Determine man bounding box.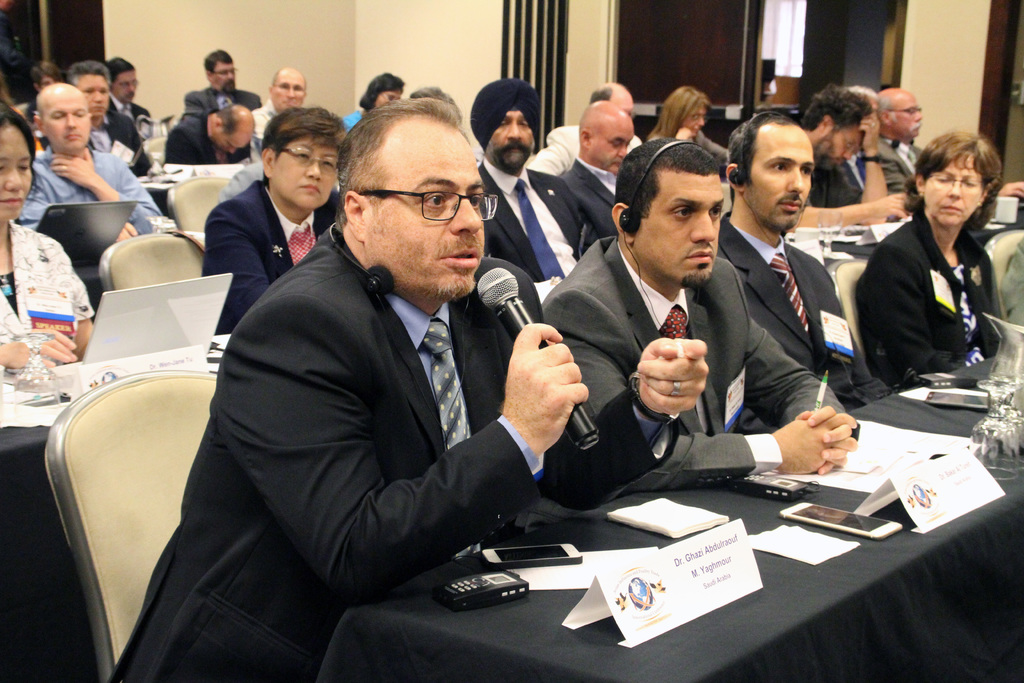
Determined: [792,81,909,227].
